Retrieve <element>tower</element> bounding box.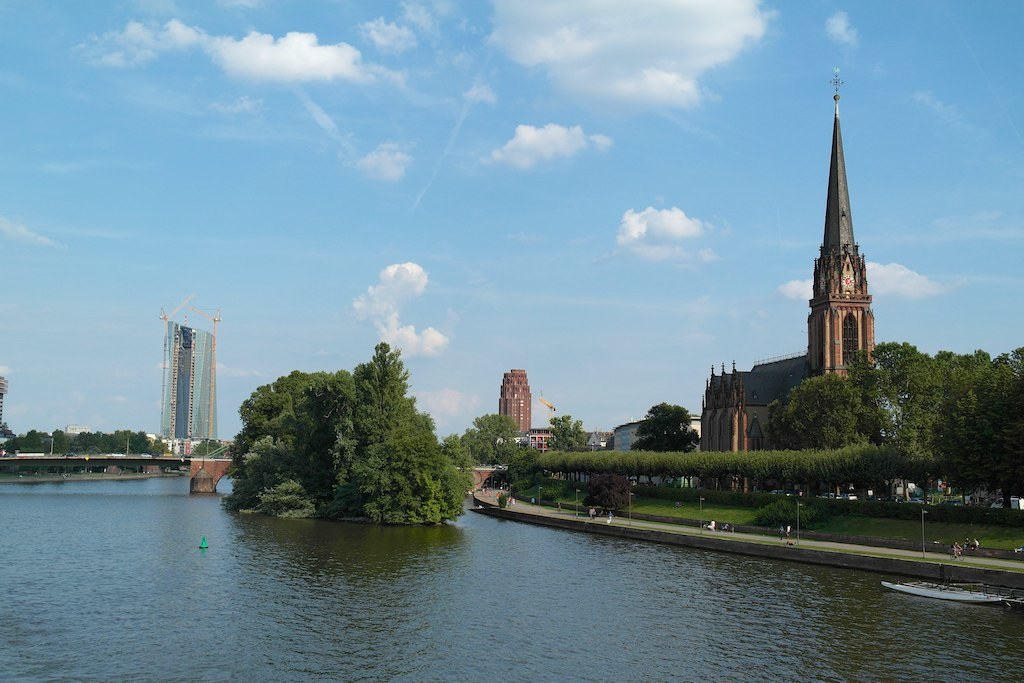
Bounding box: <region>706, 363, 747, 482</region>.
